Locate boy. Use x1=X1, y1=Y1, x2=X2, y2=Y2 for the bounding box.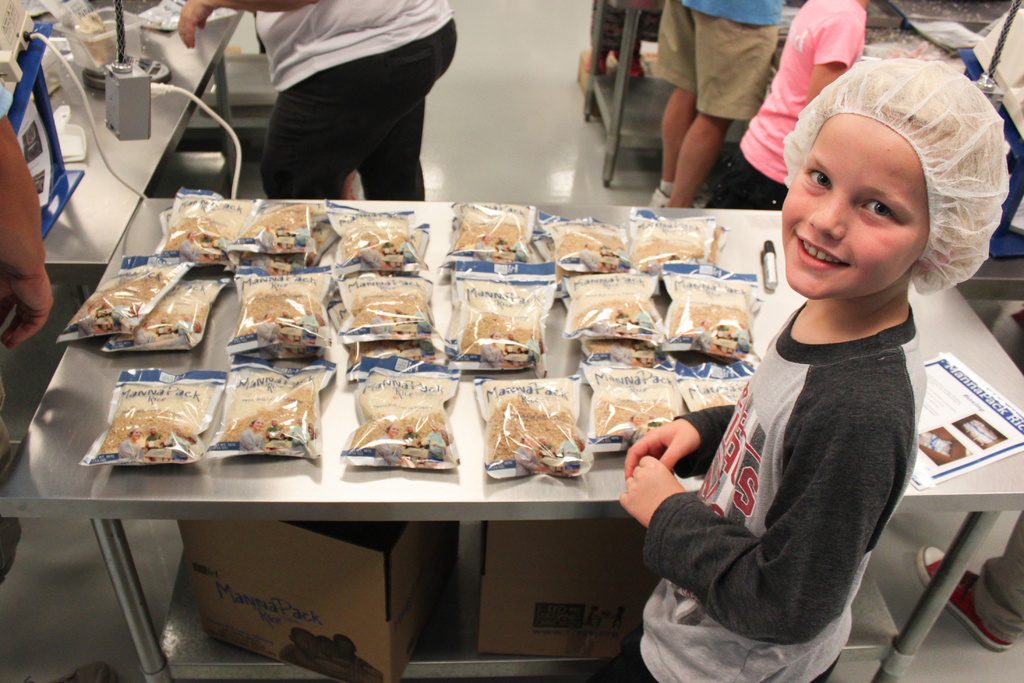
x1=641, y1=90, x2=940, y2=663.
